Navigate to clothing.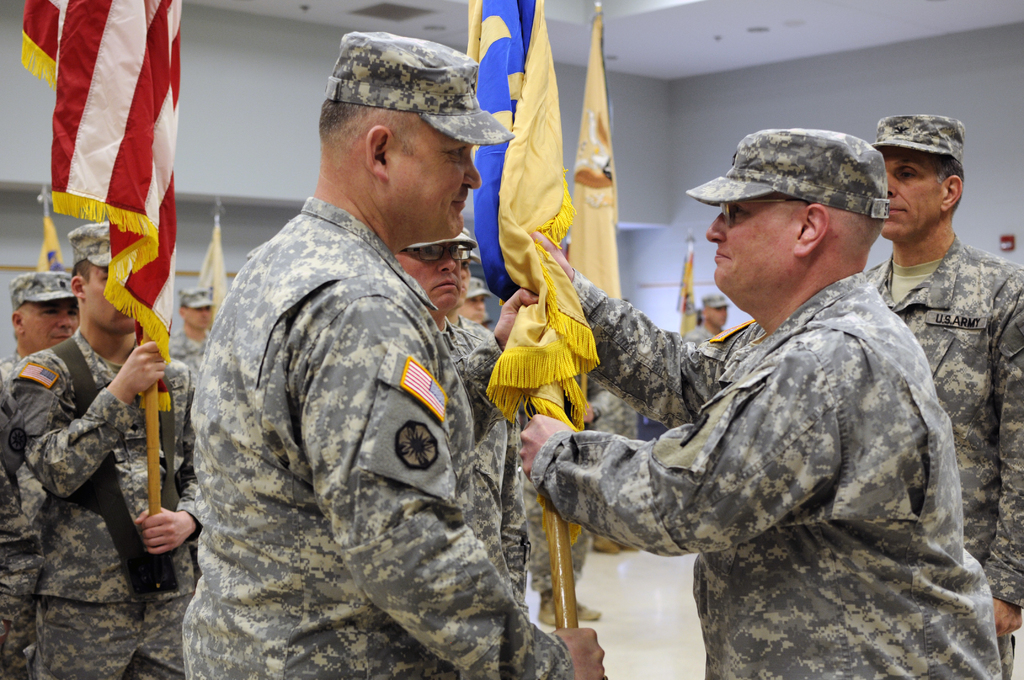
Navigation target: [x1=2, y1=318, x2=200, y2=679].
